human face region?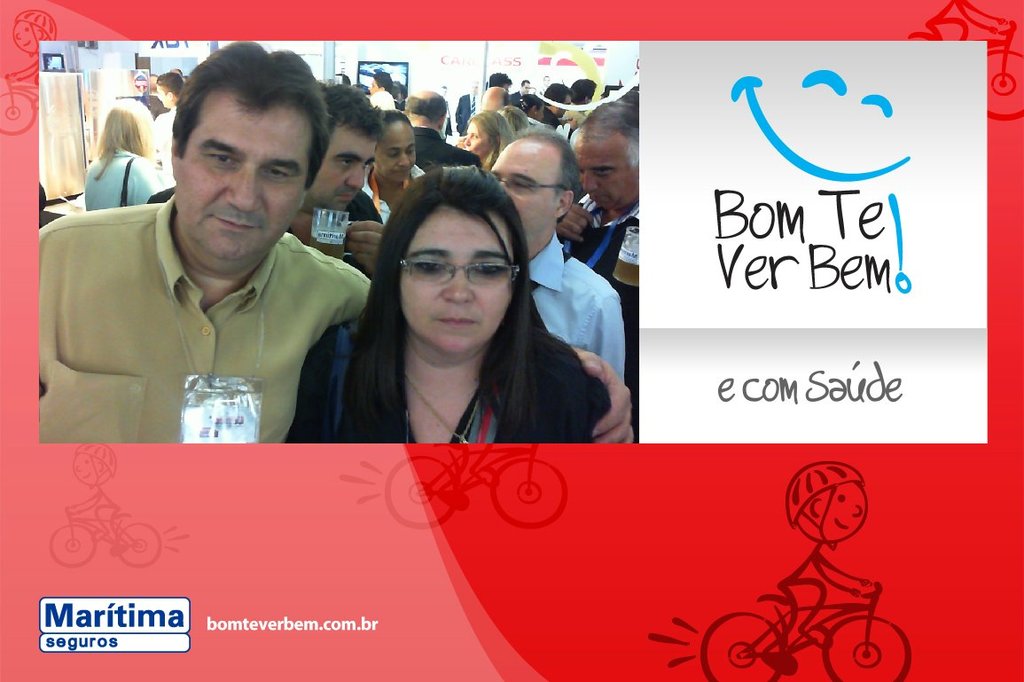
400,209,512,357
